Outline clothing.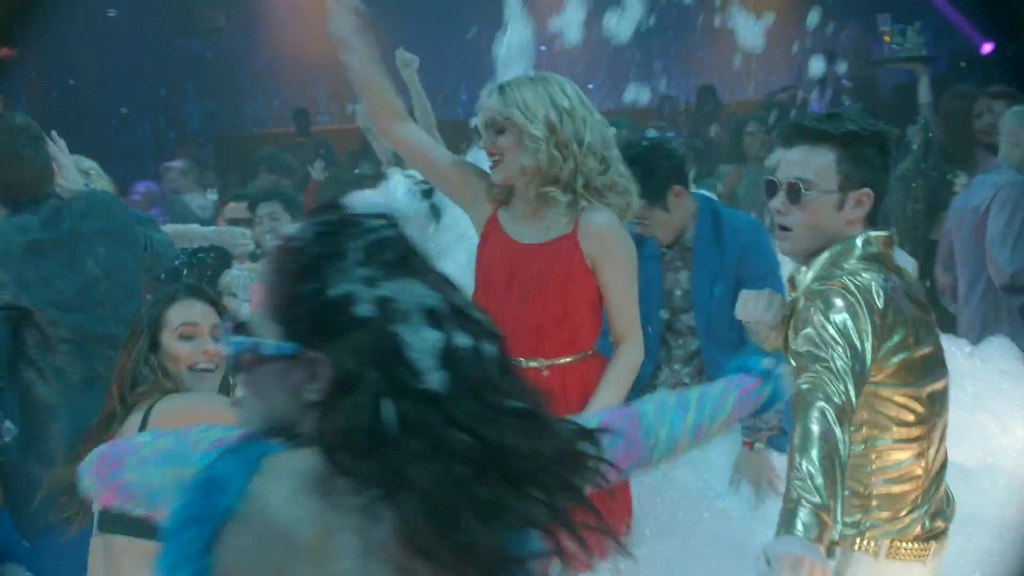
Outline: crop(632, 188, 781, 445).
